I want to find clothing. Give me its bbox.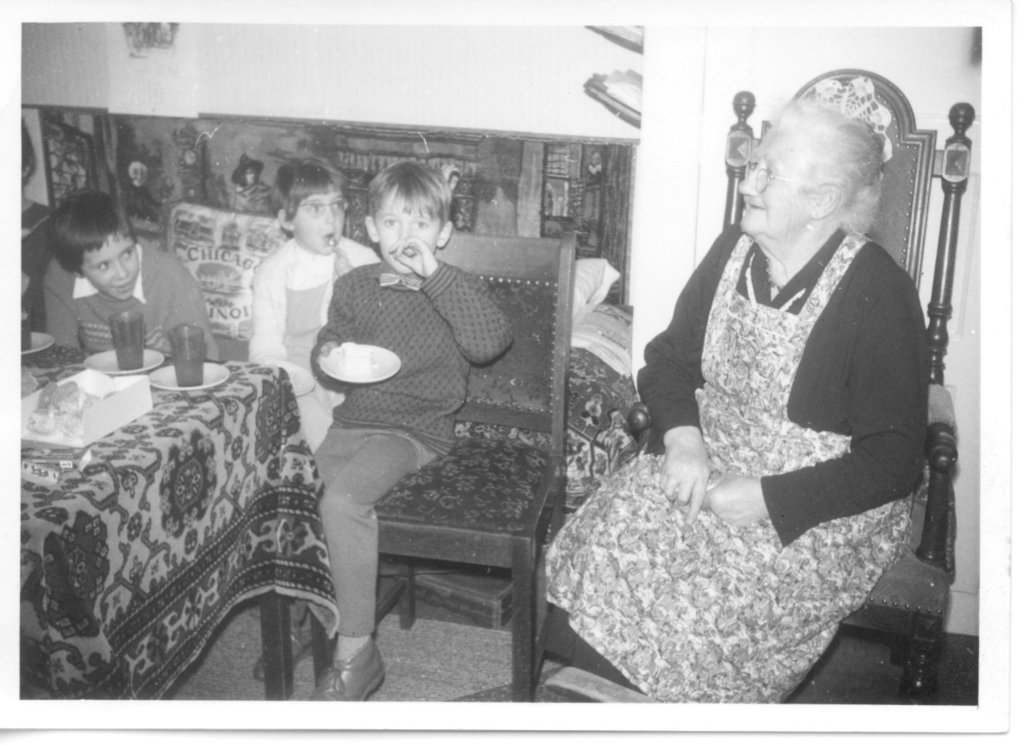
[246, 235, 378, 464].
